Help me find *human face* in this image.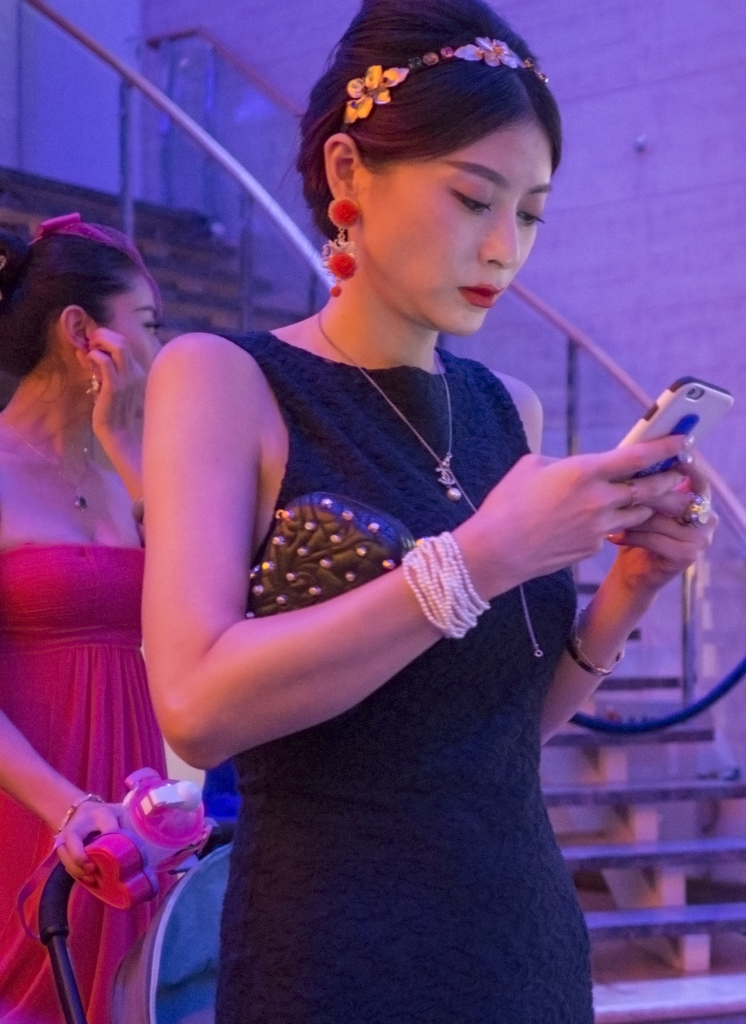
Found it: locate(365, 125, 552, 330).
